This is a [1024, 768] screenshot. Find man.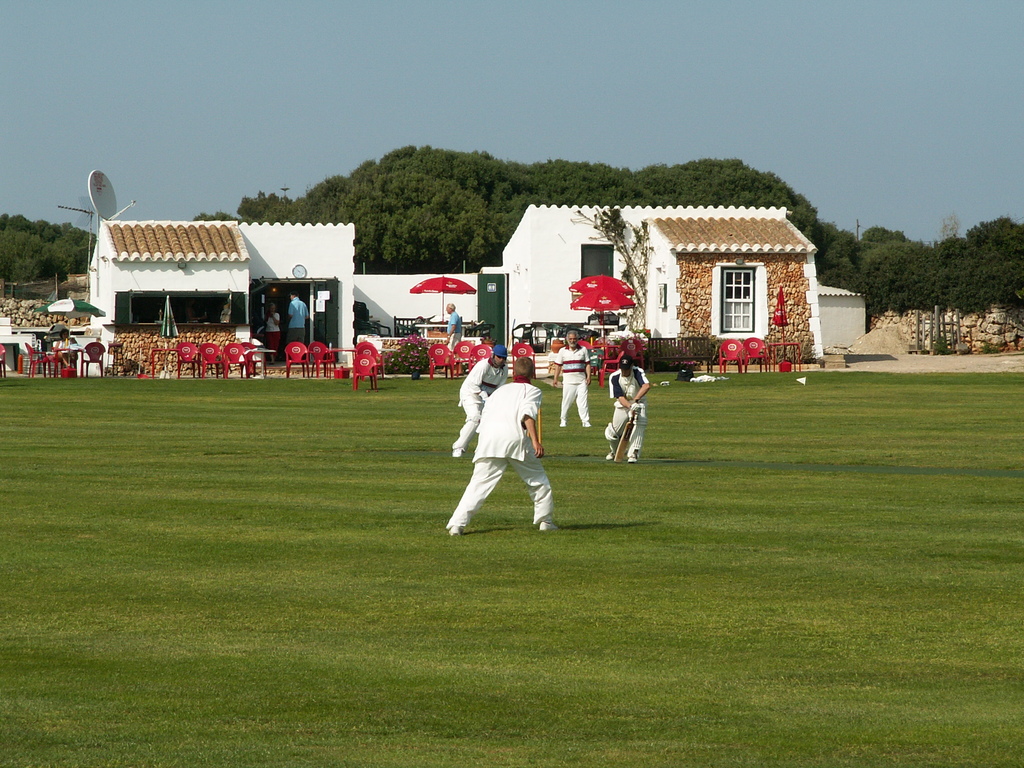
Bounding box: 605 360 646 463.
